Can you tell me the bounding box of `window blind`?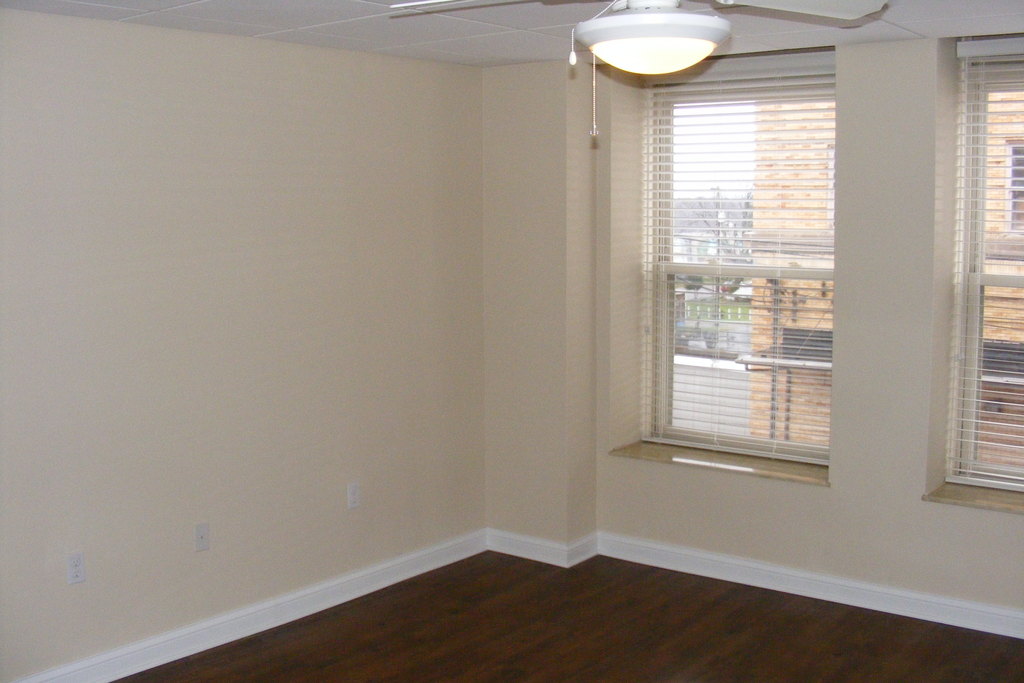
639:51:834:467.
